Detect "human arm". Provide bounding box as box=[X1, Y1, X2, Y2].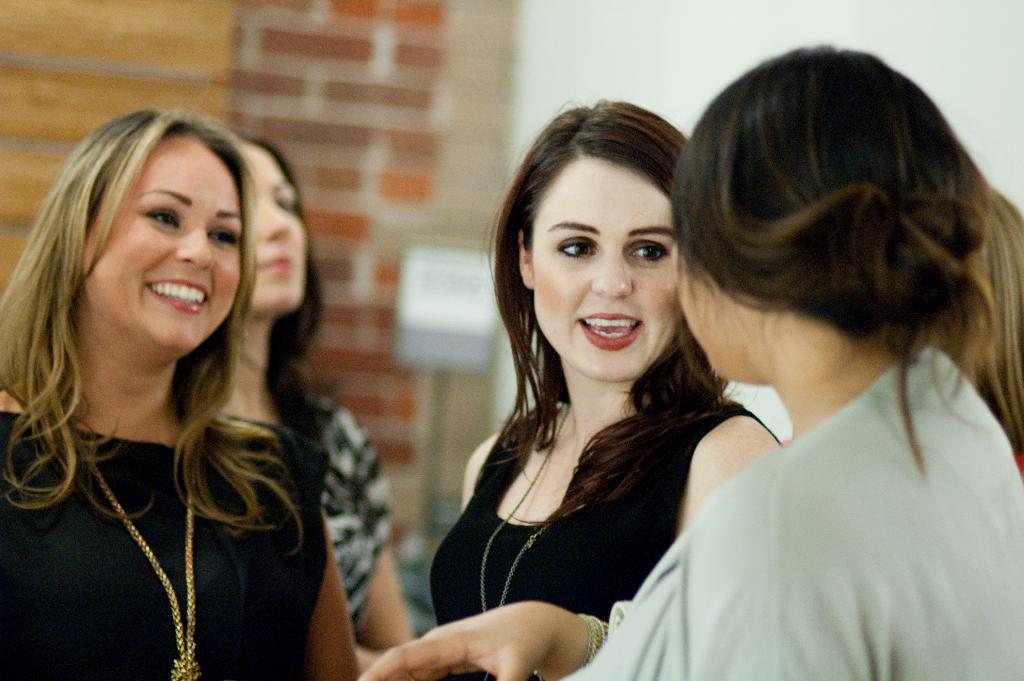
box=[358, 600, 606, 680].
